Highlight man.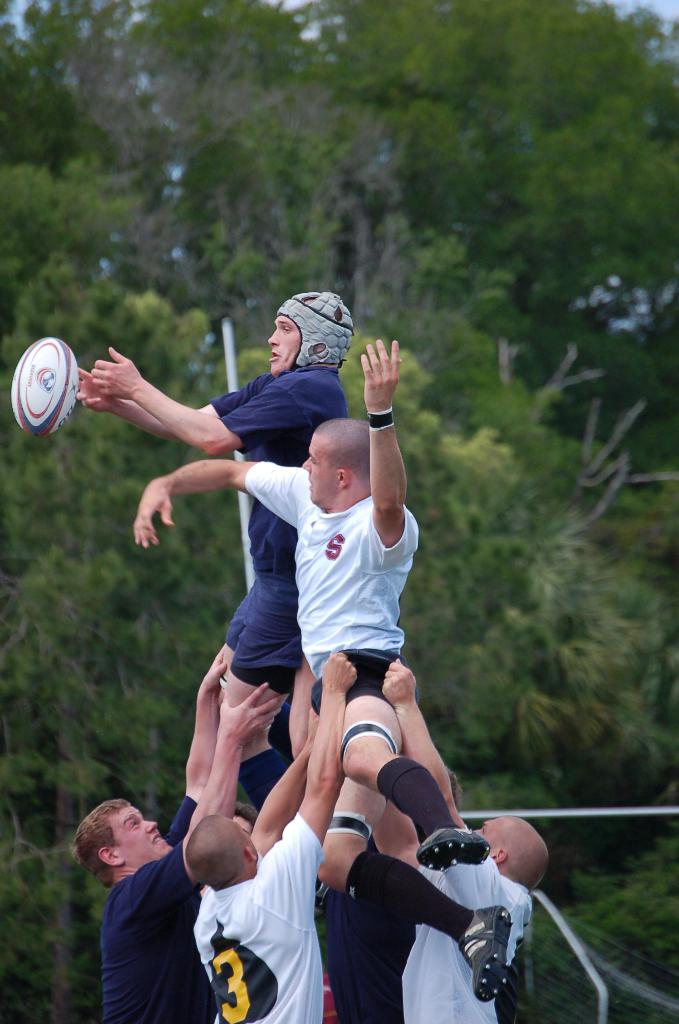
Highlighted region: 80:286:354:806.
